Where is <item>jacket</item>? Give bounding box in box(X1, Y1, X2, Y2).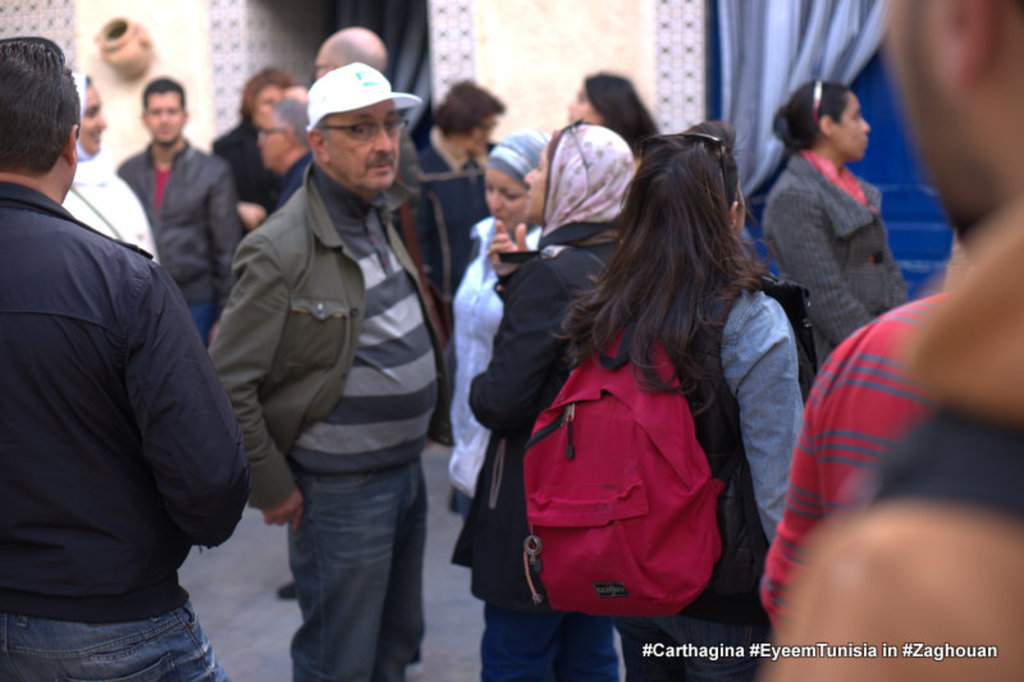
box(204, 159, 454, 507).
